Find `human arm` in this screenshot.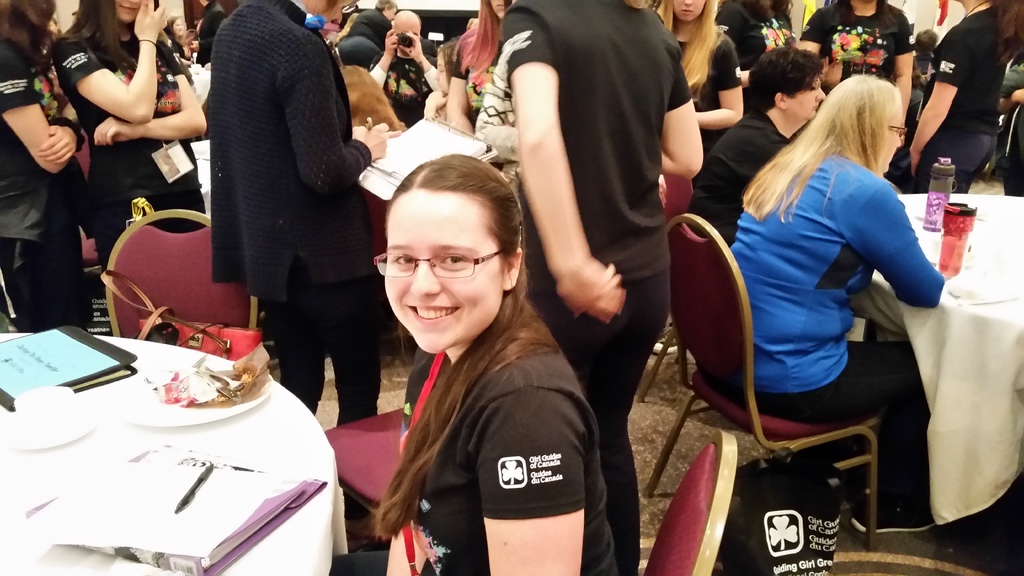
The bounding box for `human arm` is {"left": 399, "top": 25, "right": 442, "bottom": 92}.
